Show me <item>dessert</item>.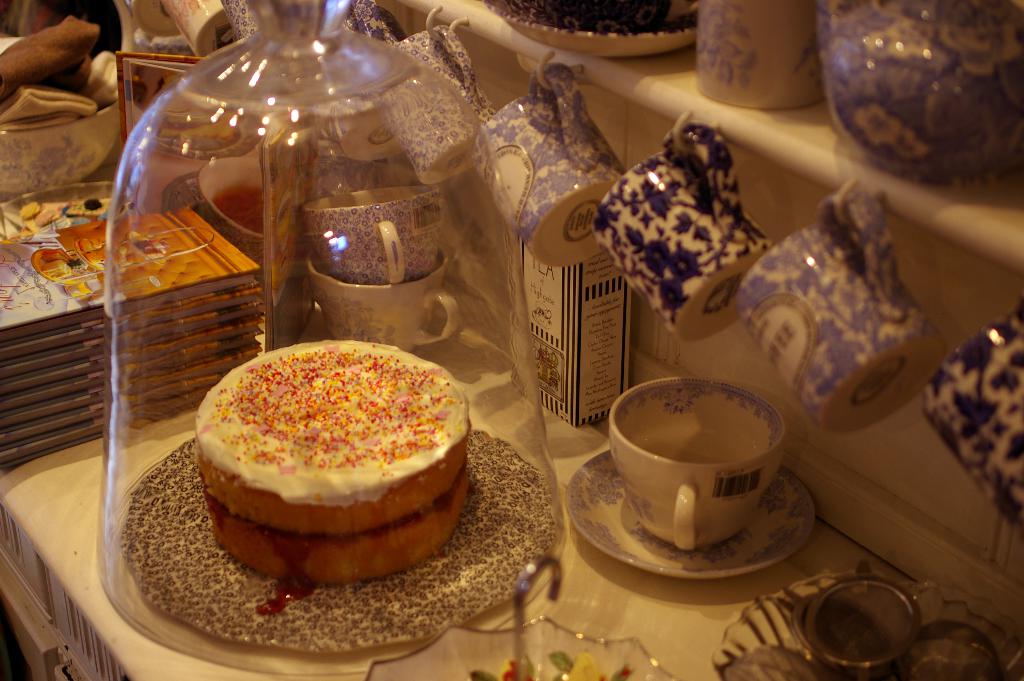
<item>dessert</item> is here: pyautogui.locateOnScreen(183, 354, 482, 582).
